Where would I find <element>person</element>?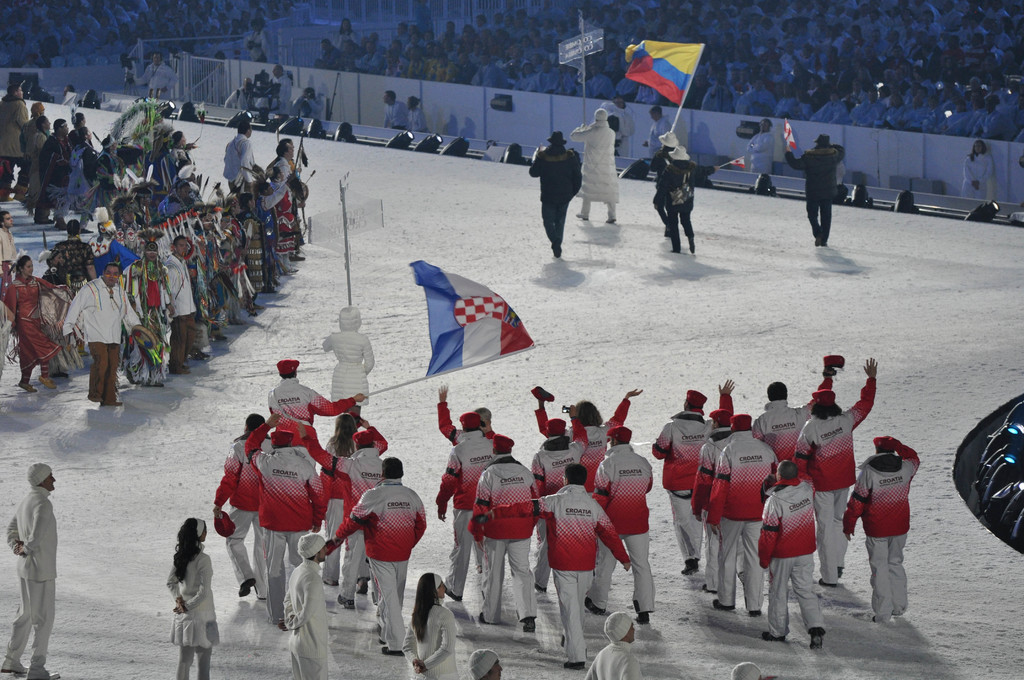
At <bbox>412, 96, 431, 134</bbox>.
